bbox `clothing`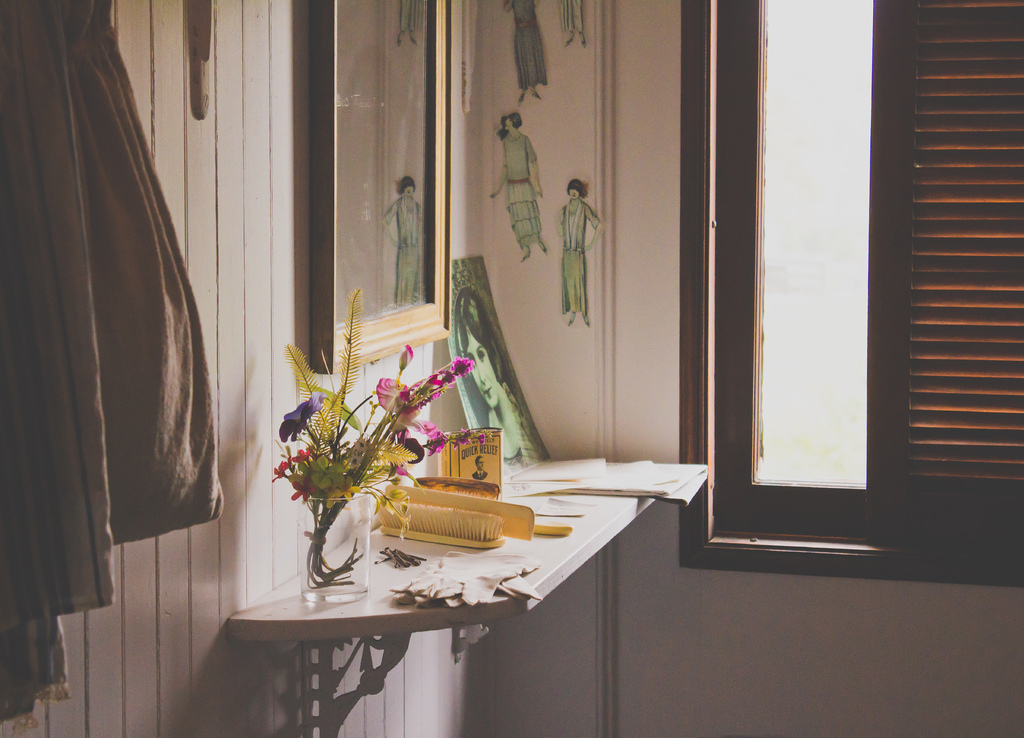
(left=500, top=378, right=549, bottom=477)
